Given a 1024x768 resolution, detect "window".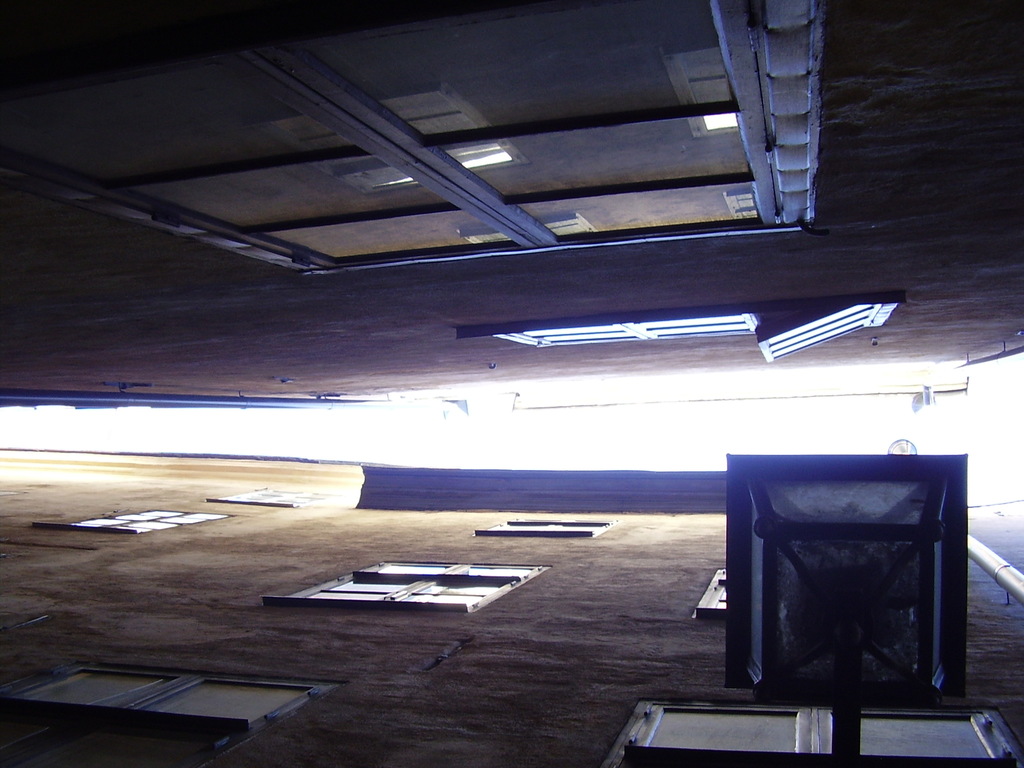
select_region(36, 504, 234, 538).
